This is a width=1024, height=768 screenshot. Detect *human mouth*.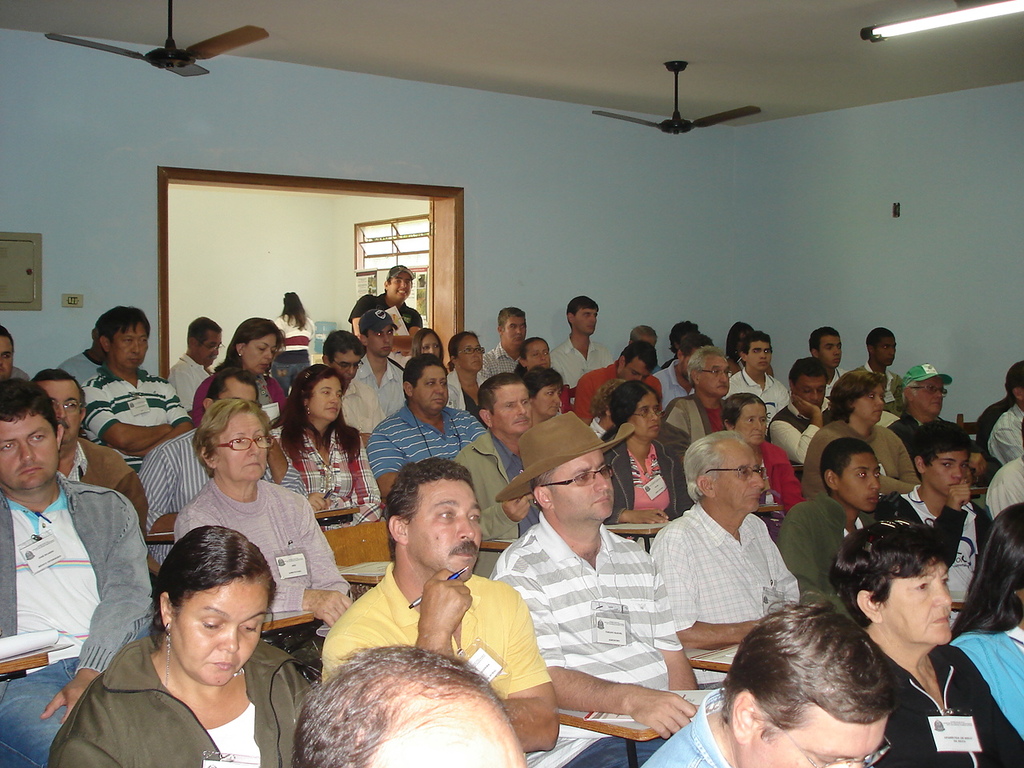
262:362:268:366.
